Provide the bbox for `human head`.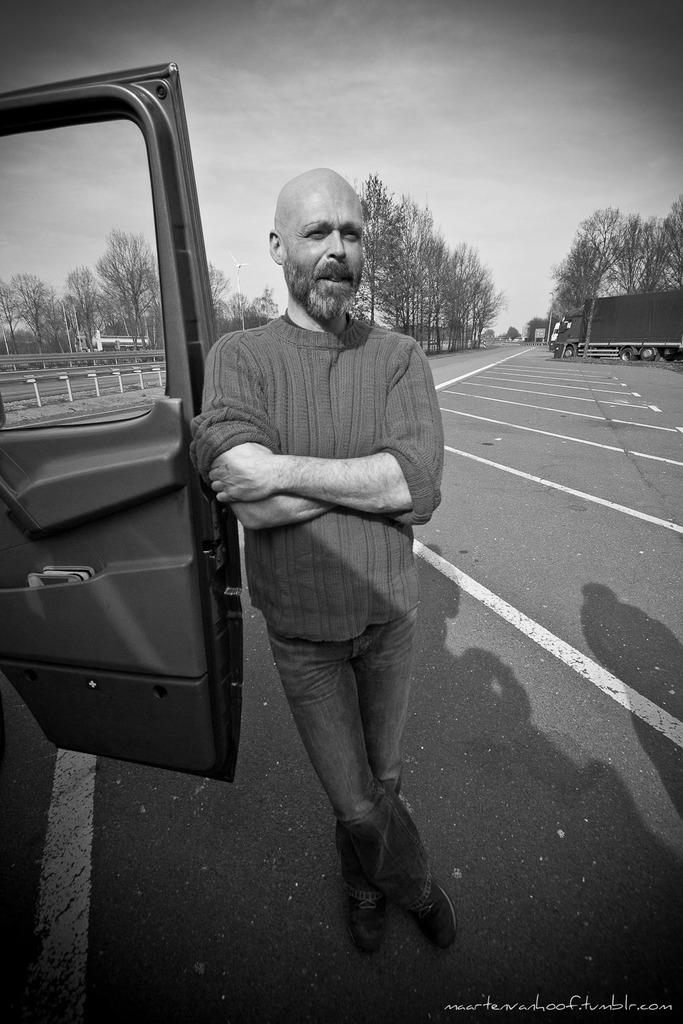
region(244, 146, 372, 305).
